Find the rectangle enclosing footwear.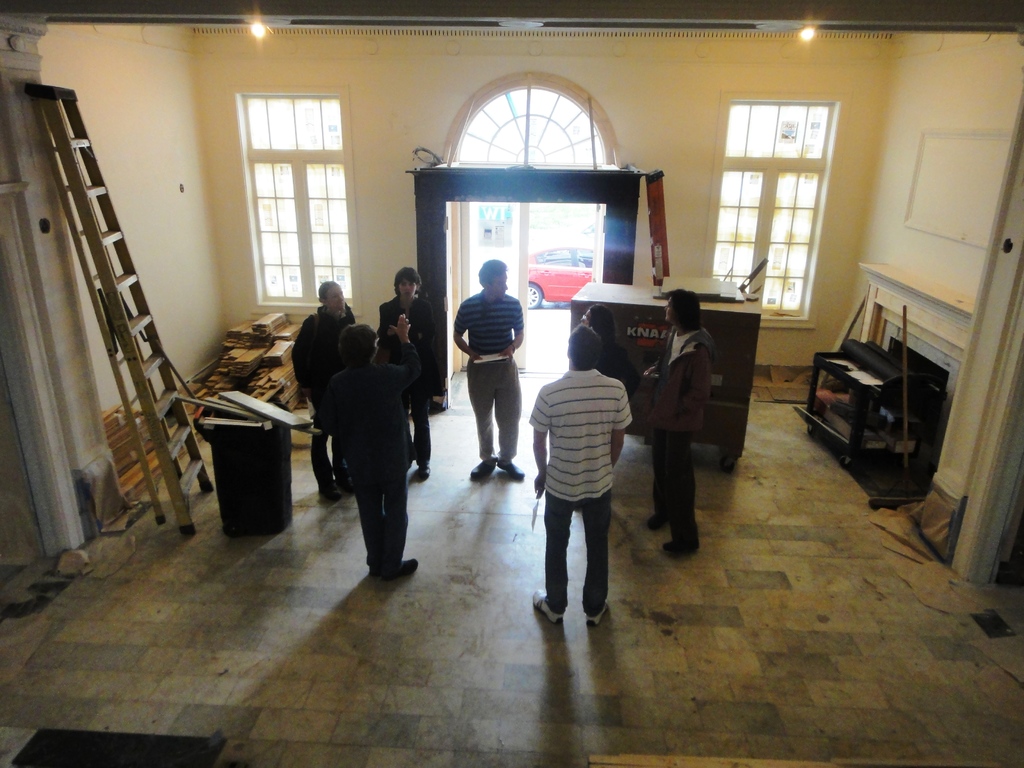
x1=376, y1=556, x2=419, y2=579.
